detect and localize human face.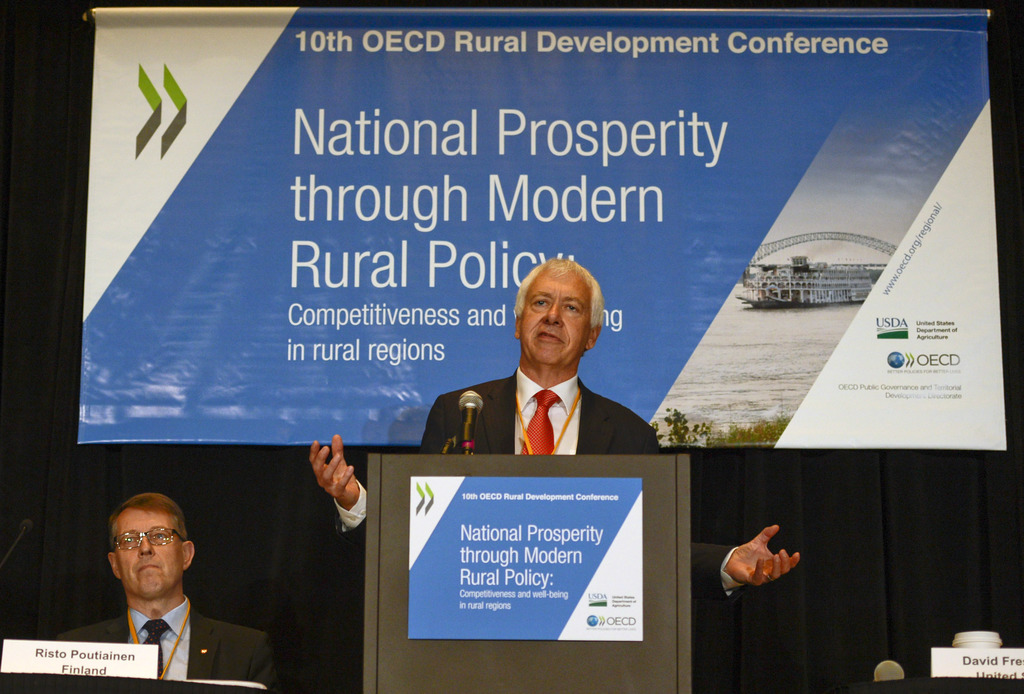
Localized at {"left": 115, "top": 508, "right": 180, "bottom": 599}.
